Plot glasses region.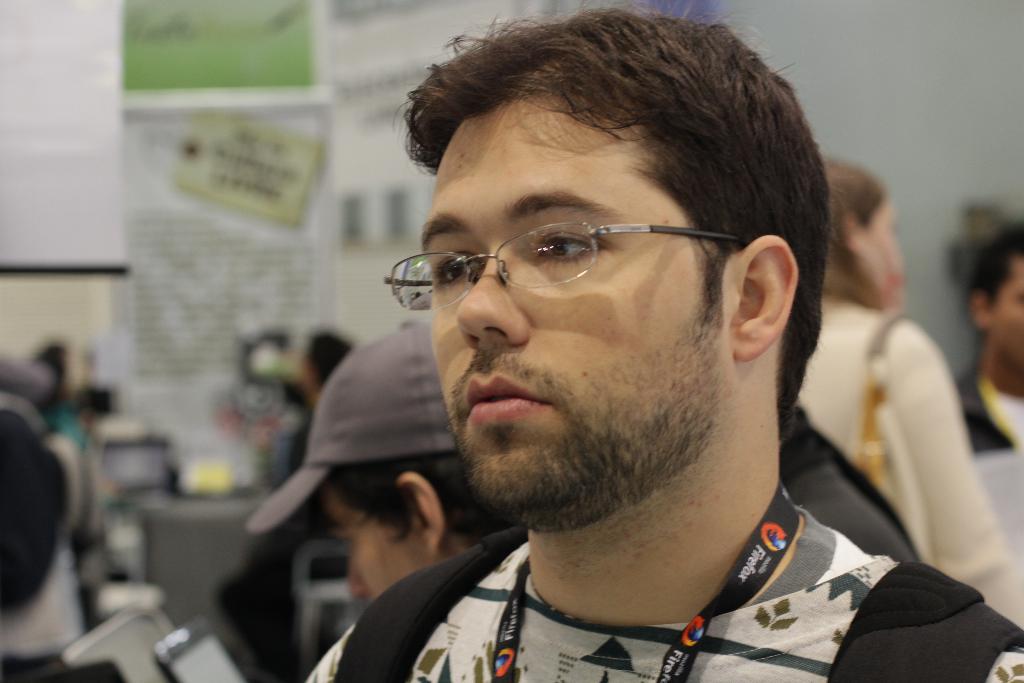
Plotted at BBox(390, 200, 711, 306).
